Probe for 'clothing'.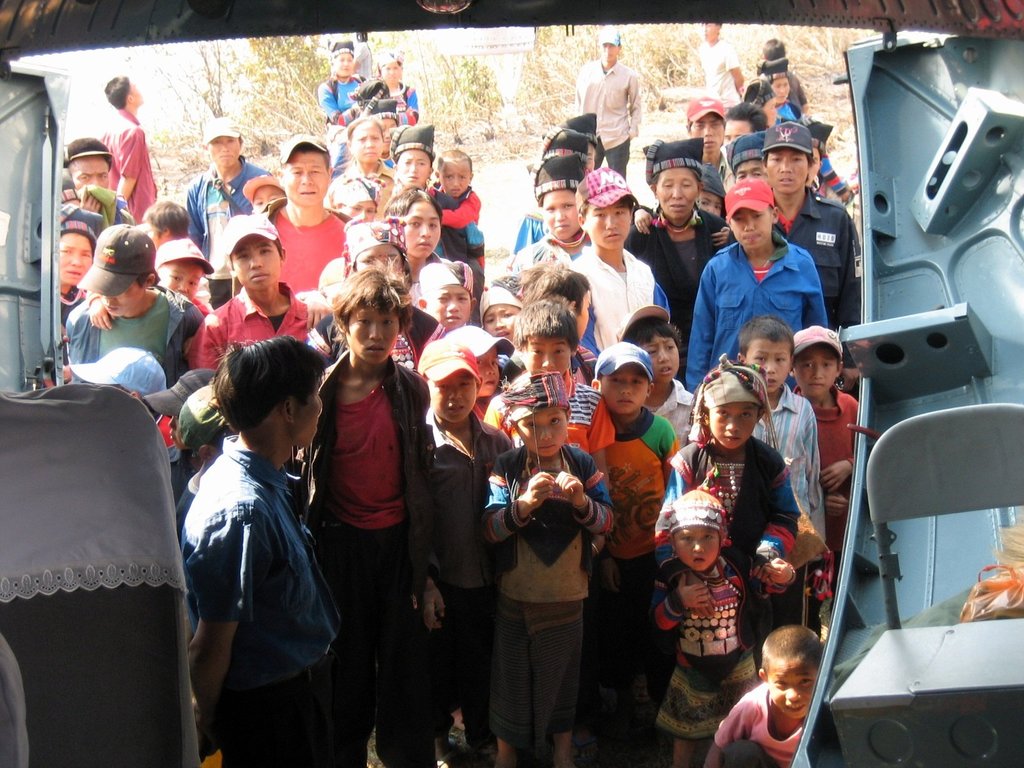
Probe result: 319, 66, 361, 128.
